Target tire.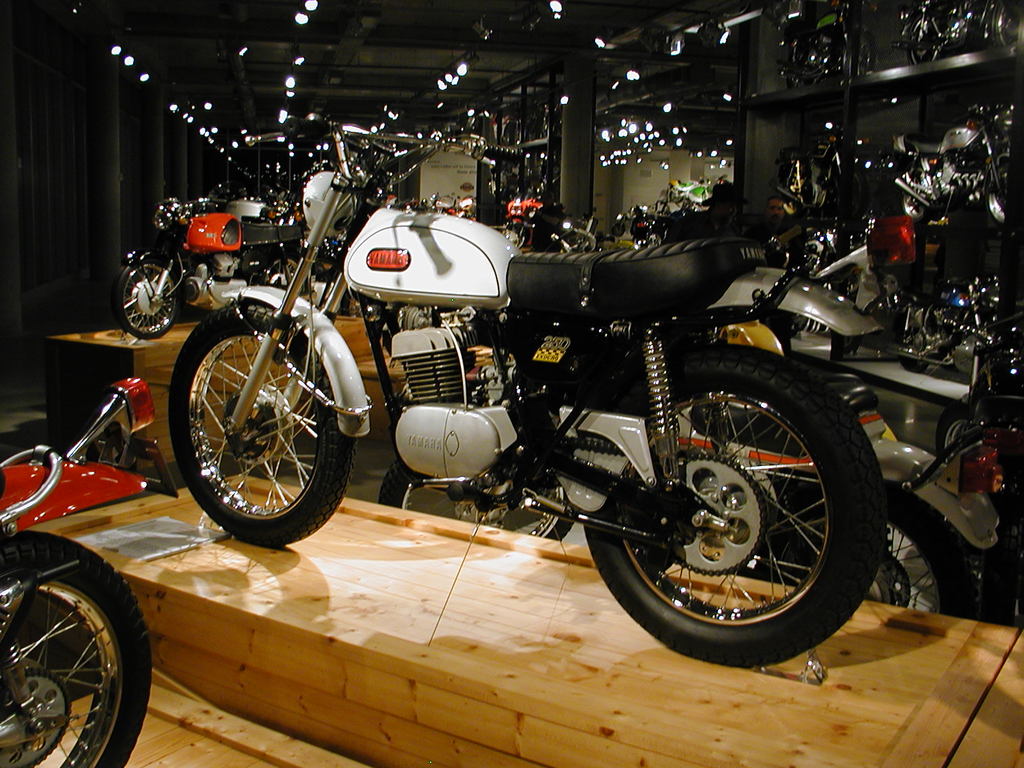
Target region: box=[857, 31, 878, 76].
